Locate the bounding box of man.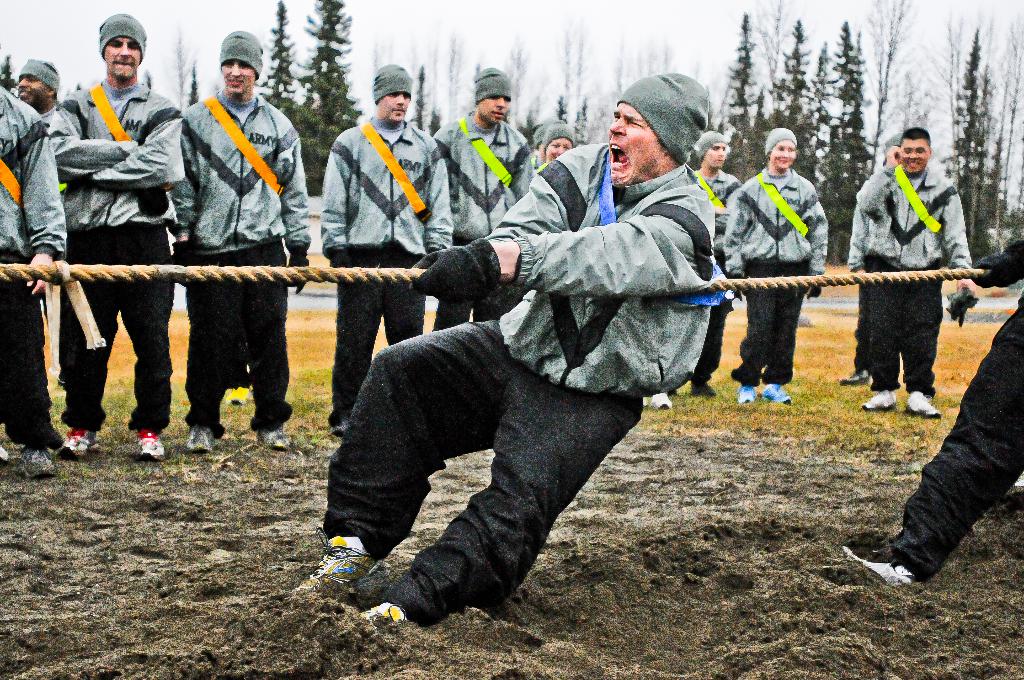
Bounding box: (left=729, top=124, right=826, bottom=409).
